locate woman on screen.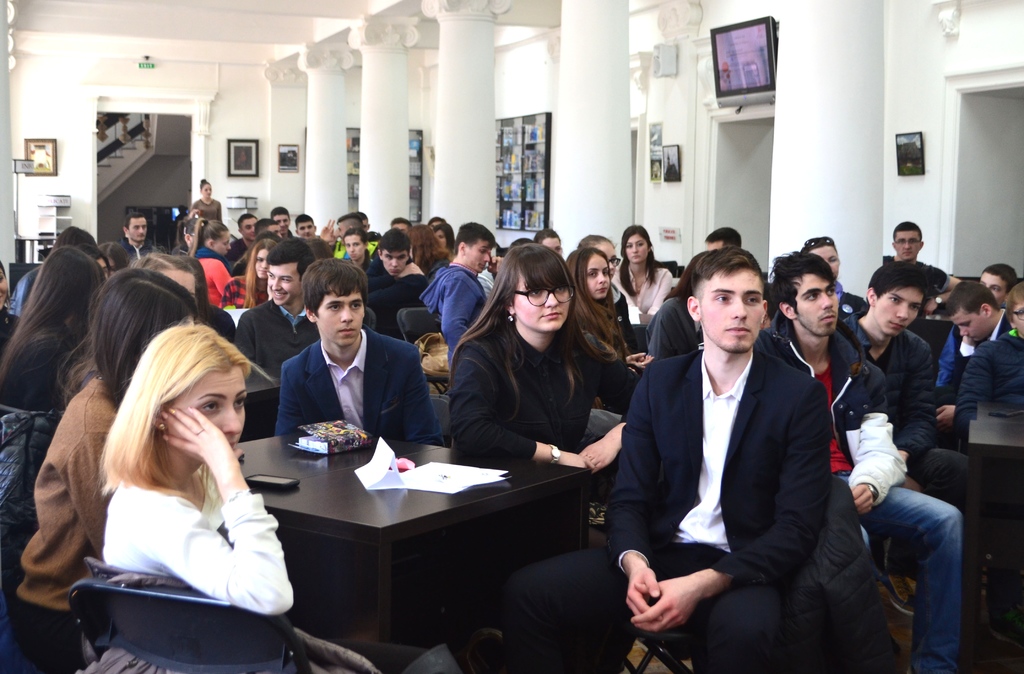
On screen at crop(0, 242, 109, 537).
